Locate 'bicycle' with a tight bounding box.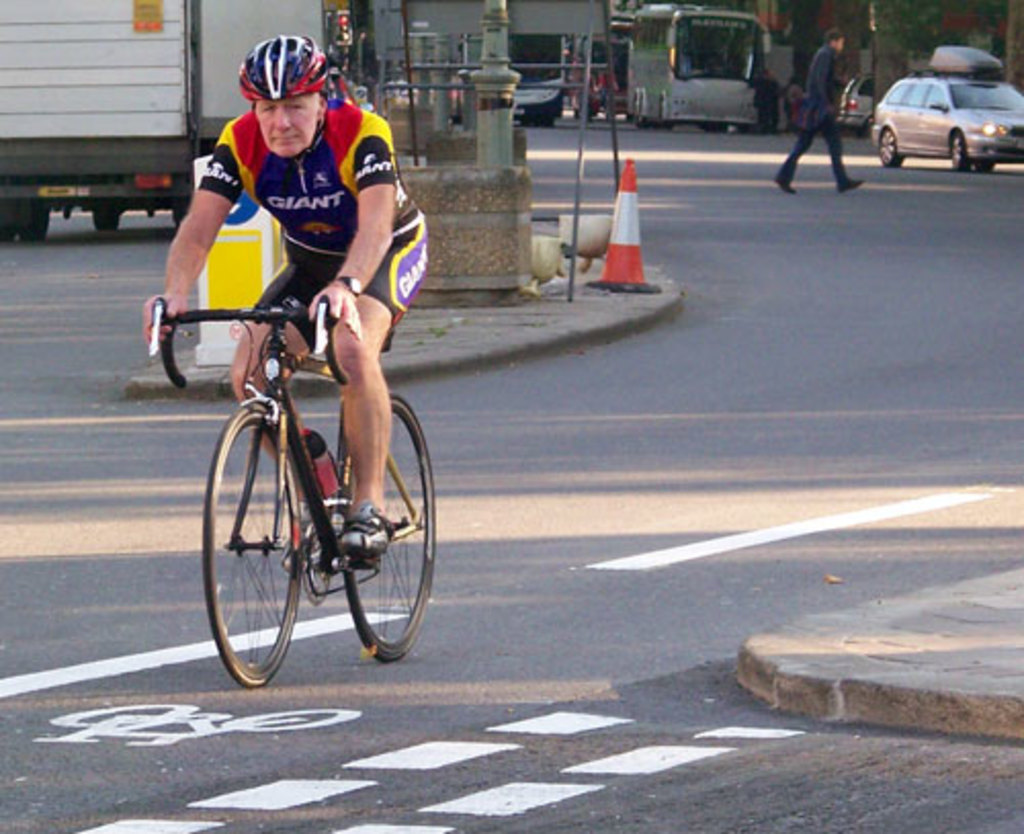
pyautogui.locateOnScreen(143, 291, 440, 691).
